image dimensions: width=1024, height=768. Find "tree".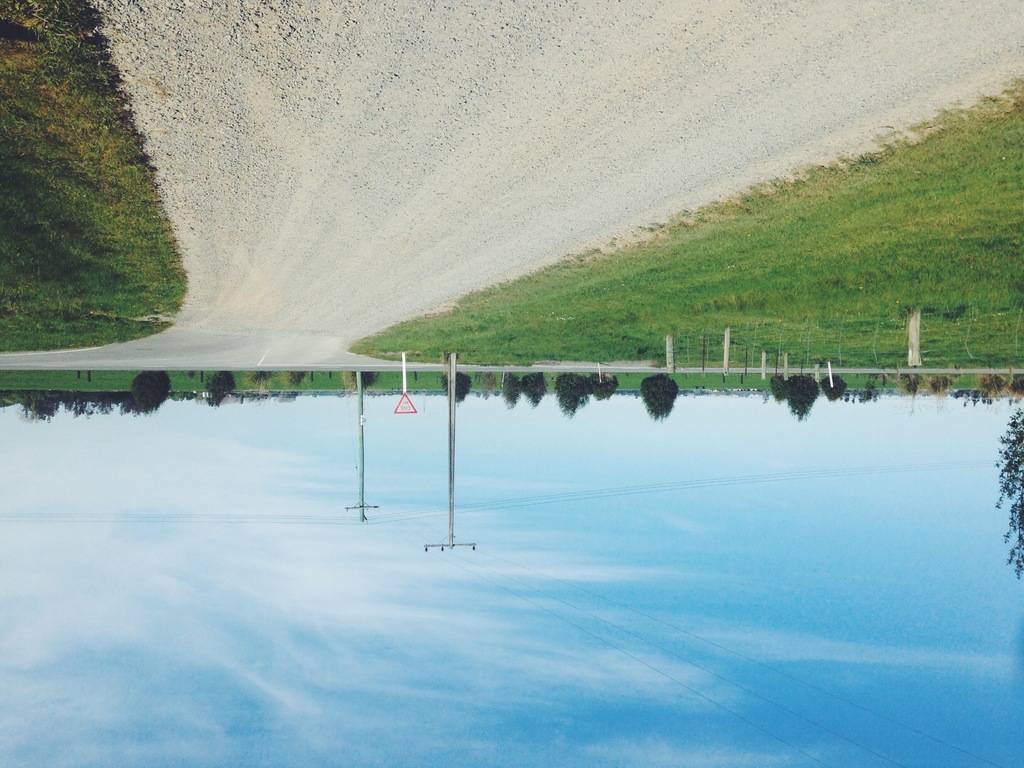
left=590, top=374, right=616, bottom=400.
